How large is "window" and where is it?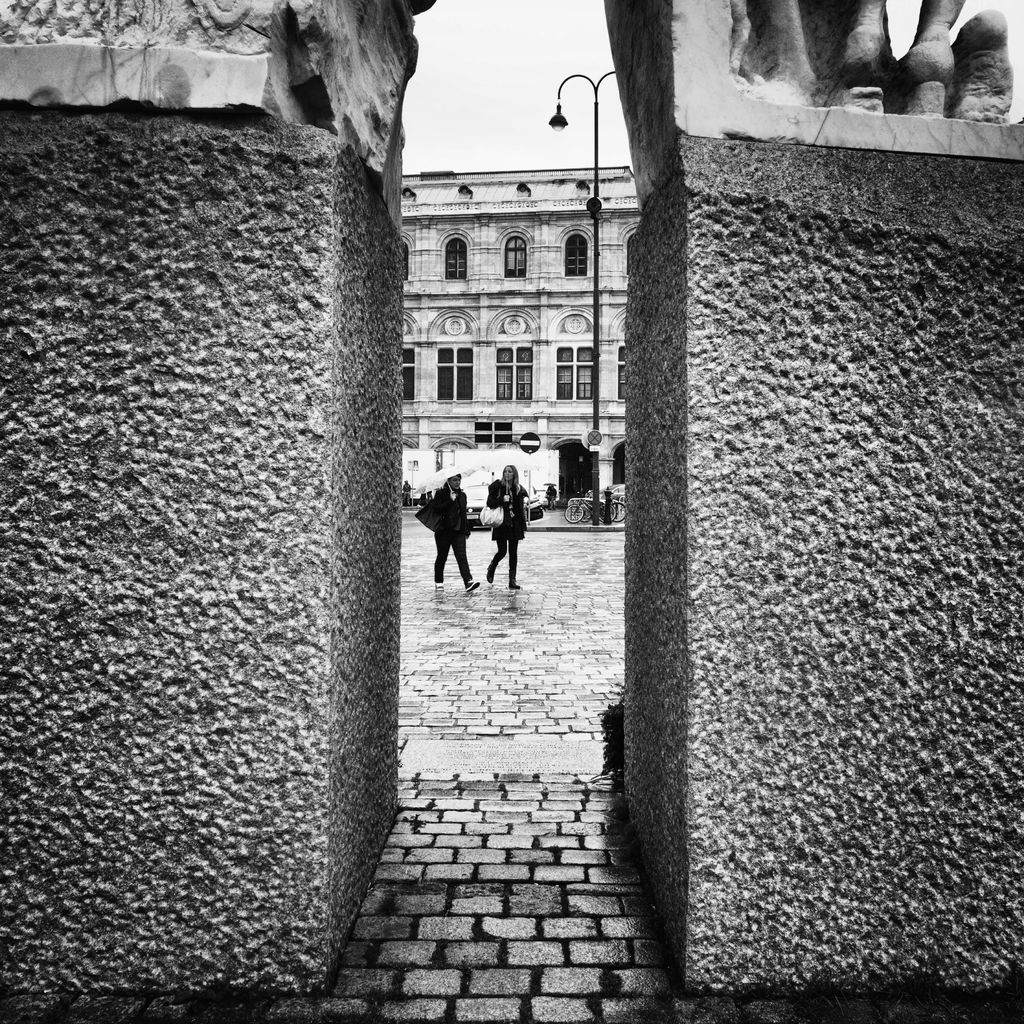
Bounding box: bbox(556, 346, 596, 398).
